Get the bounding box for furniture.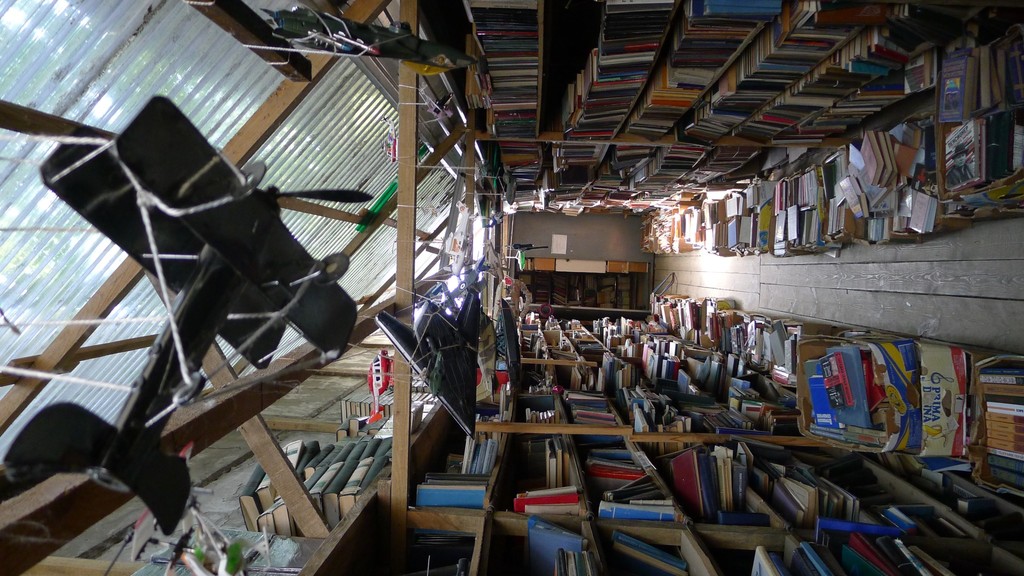
detection(296, 298, 1023, 575).
